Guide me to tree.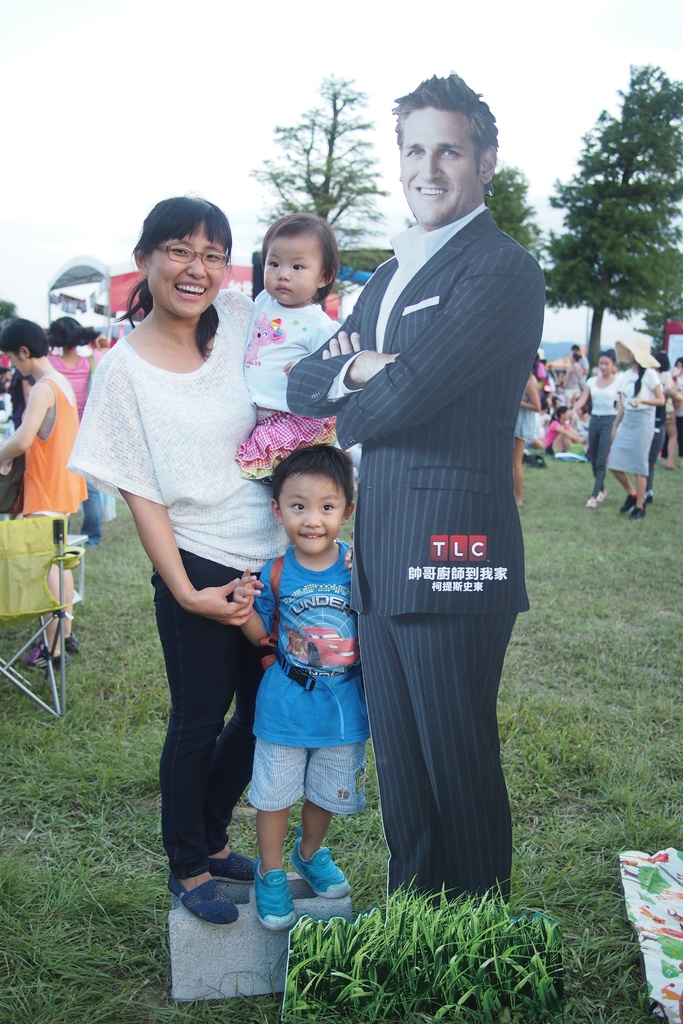
Guidance: bbox=[408, 163, 543, 260].
